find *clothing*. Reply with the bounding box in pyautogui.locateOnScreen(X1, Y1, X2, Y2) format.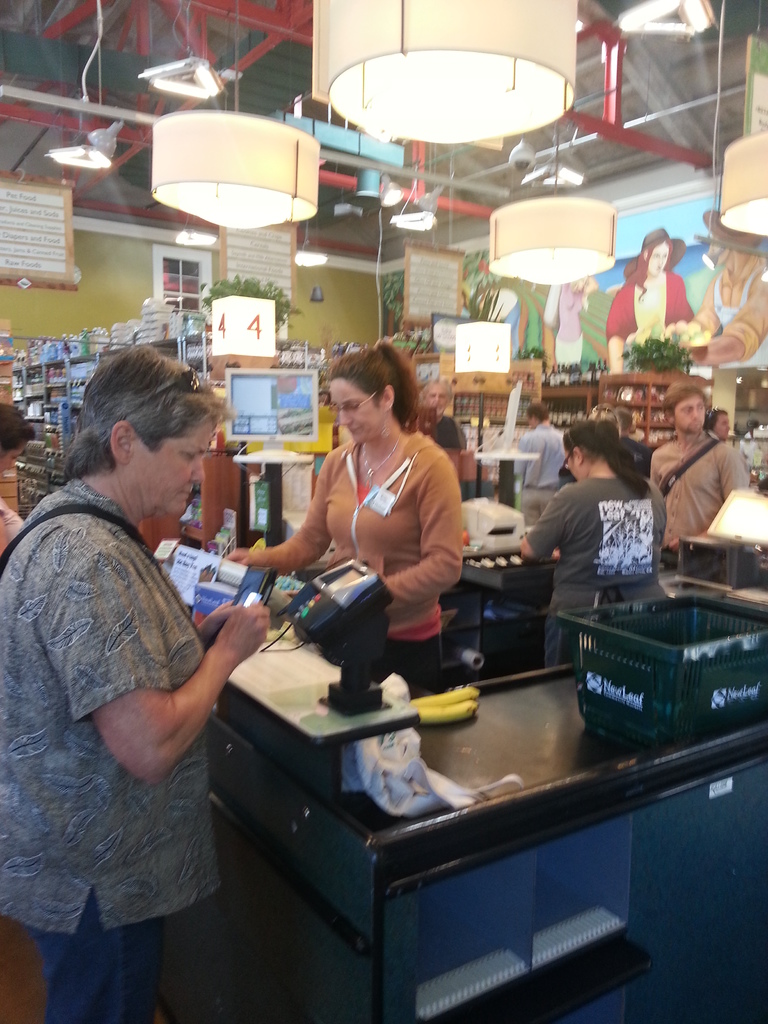
pyautogui.locateOnScreen(263, 430, 465, 694).
